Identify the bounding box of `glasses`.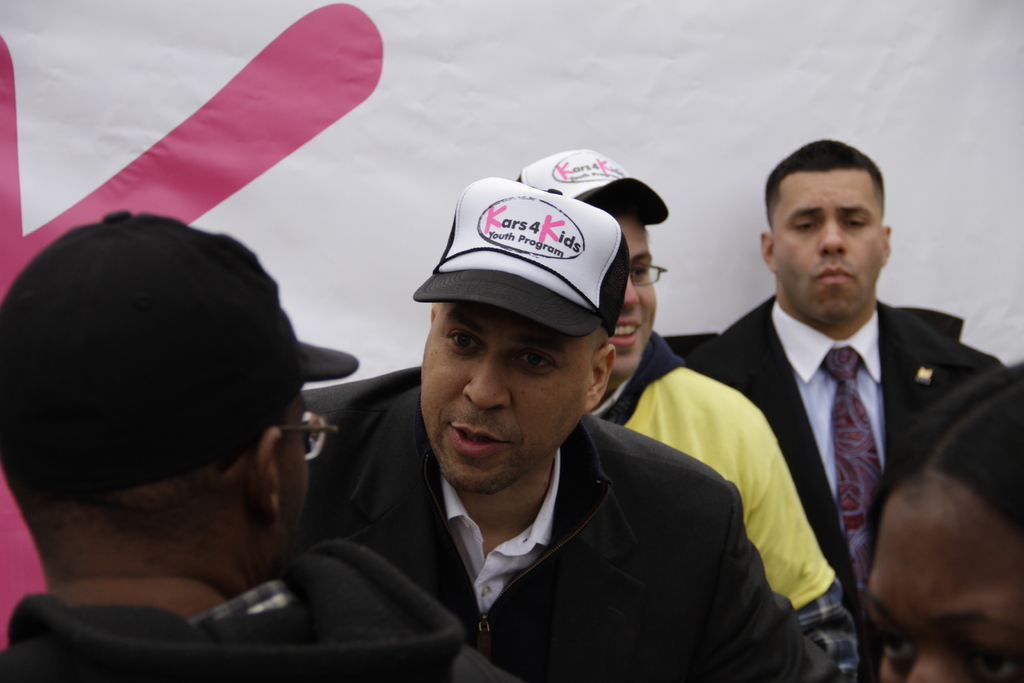
<box>221,409,337,473</box>.
